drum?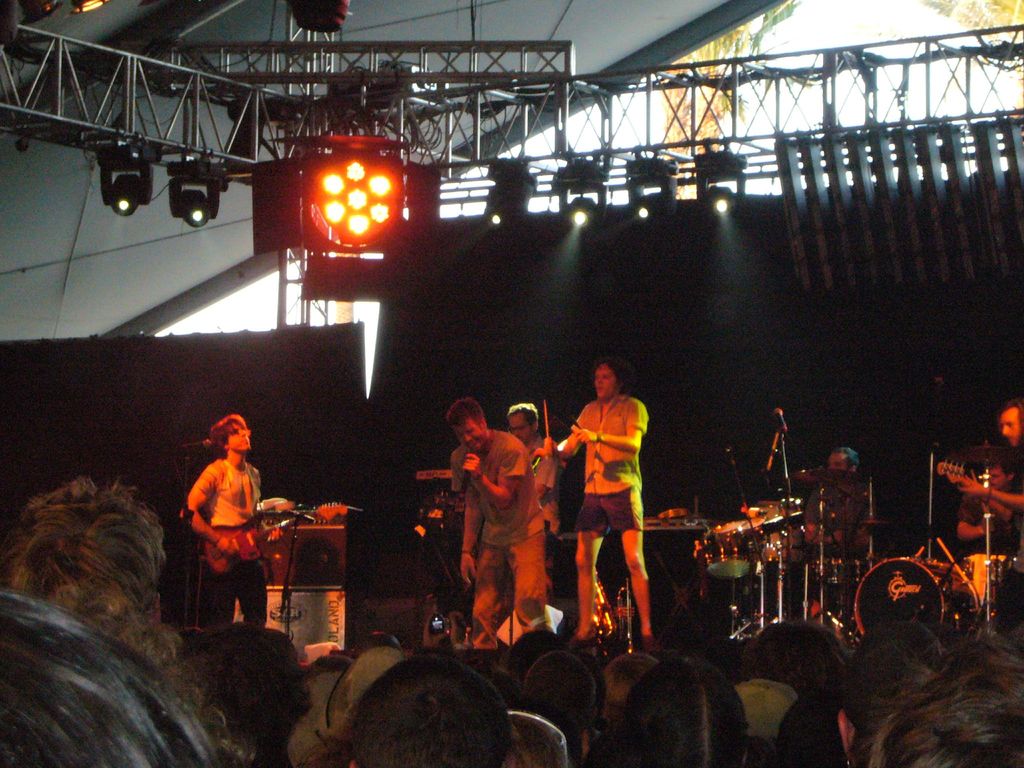
box(849, 557, 975, 641)
